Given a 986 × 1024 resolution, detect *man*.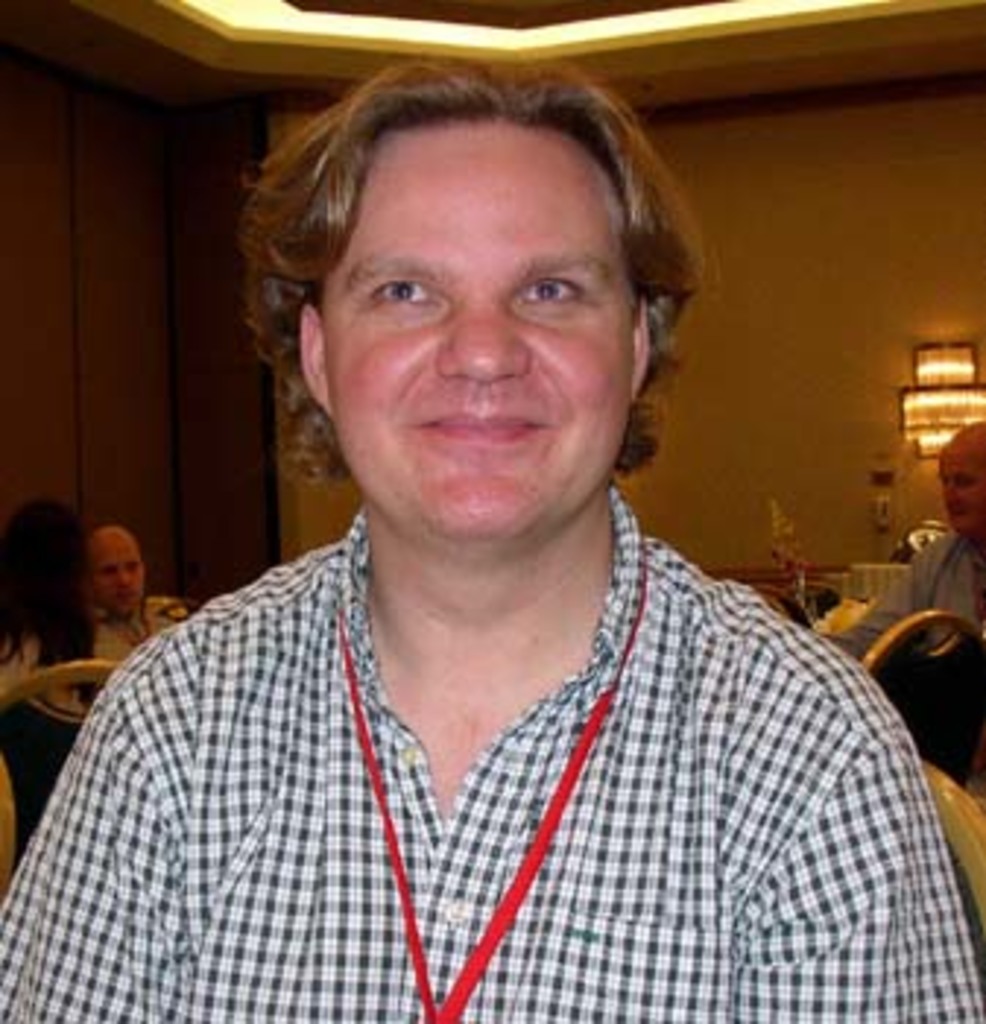
(left=831, top=421, right=983, bottom=658).
